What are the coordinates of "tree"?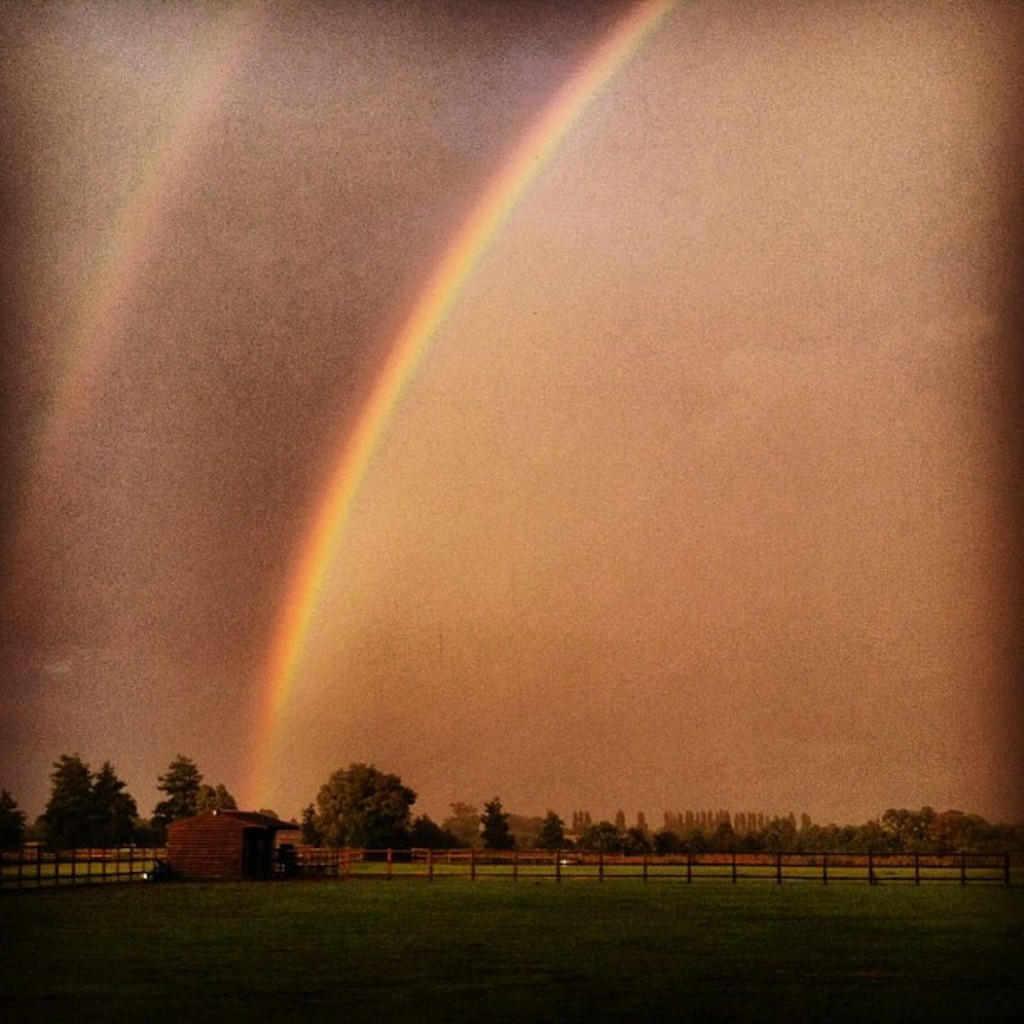
[801,820,910,857].
